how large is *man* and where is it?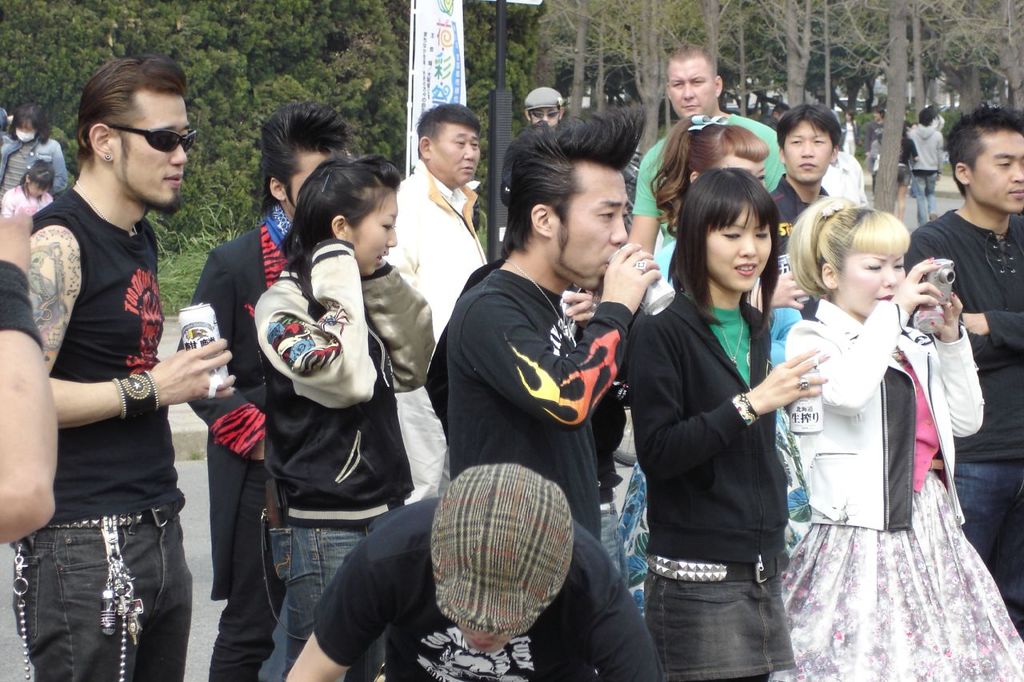
Bounding box: BBox(910, 115, 942, 221).
